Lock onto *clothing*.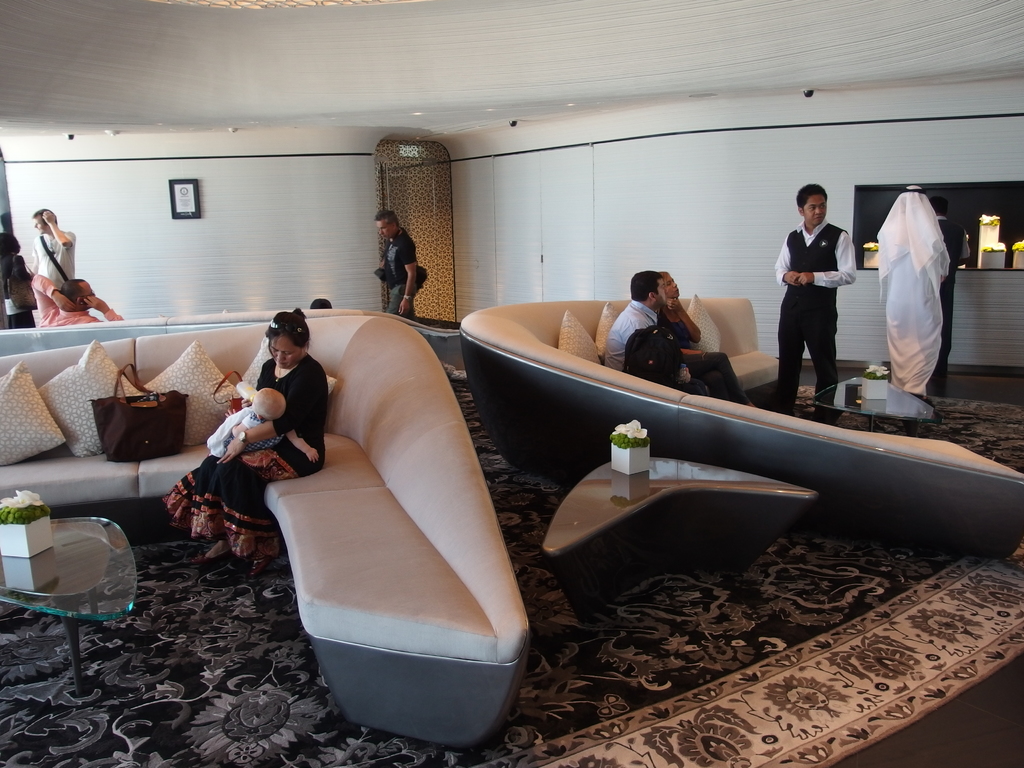
Locked: l=778, t=196, r=868, b=390.
